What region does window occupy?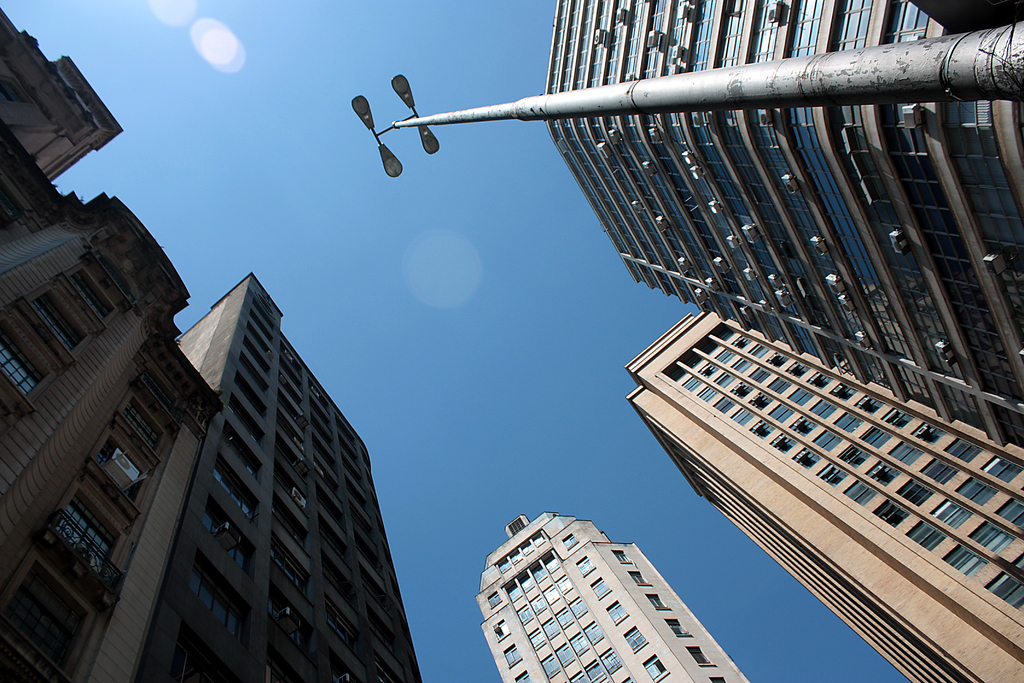
<region>486, 591, 505, 603</region>.
